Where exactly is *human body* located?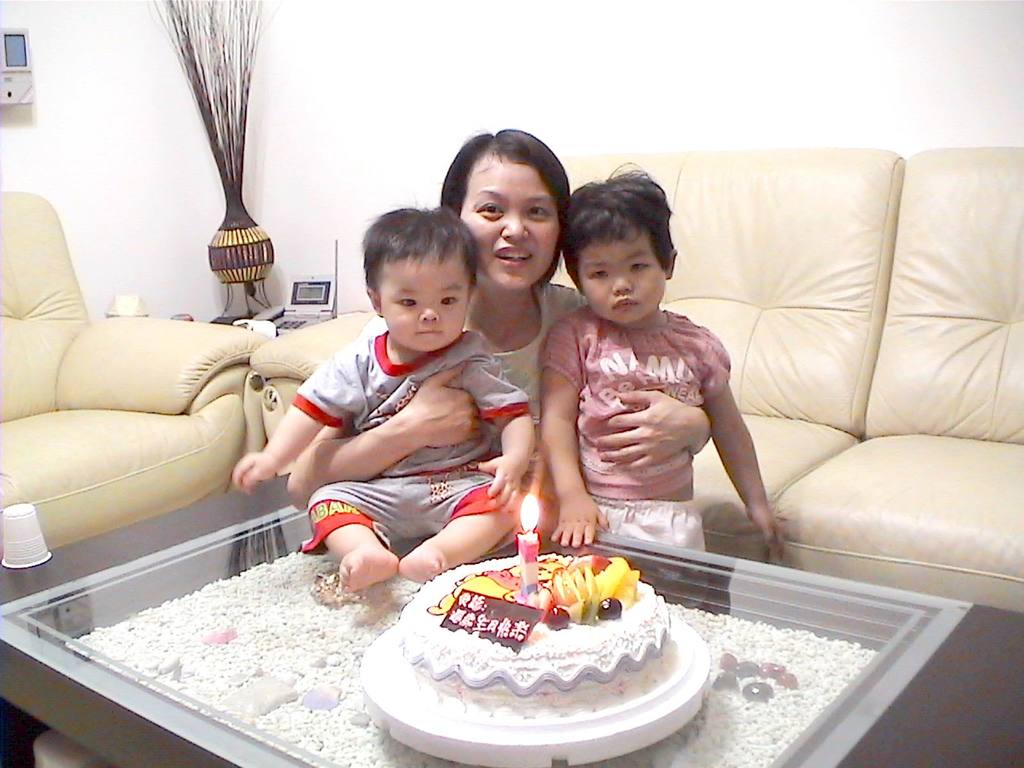
Its bounding box is pyautogui.locateOnScreen(283, 284, 714, 513).
